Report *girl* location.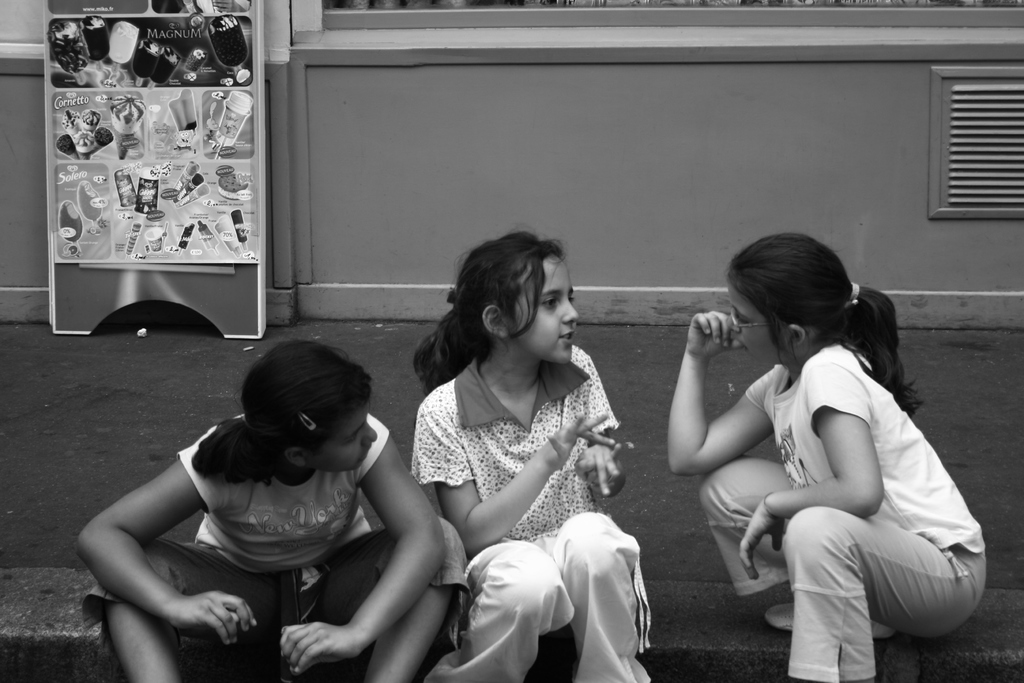
Report: bbox(668, 234, 986, 679).
